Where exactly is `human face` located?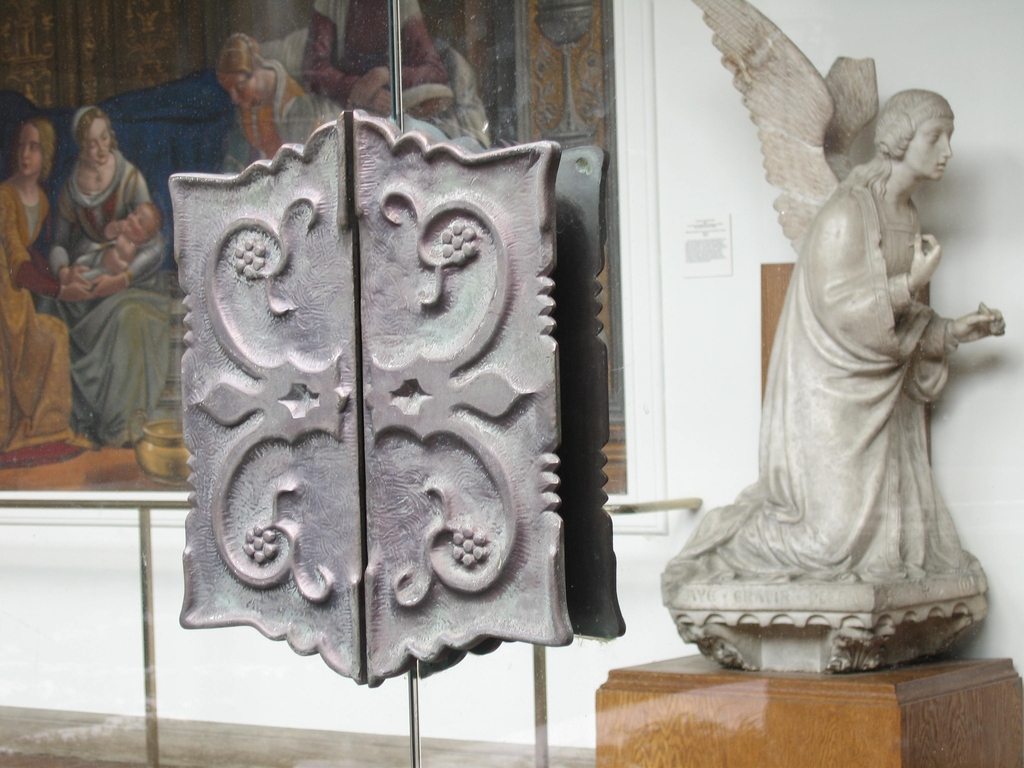
Its bounding box is (124,201,155,236).
